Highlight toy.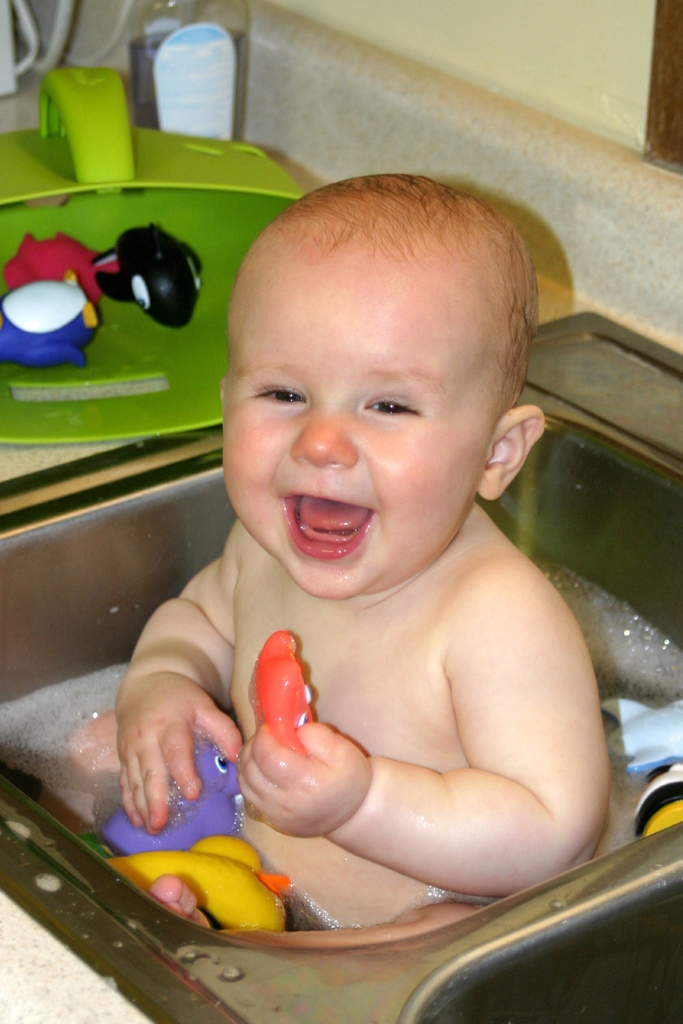
Highlighted region: <bbox>90, 215, 202, 327</bbox>.
